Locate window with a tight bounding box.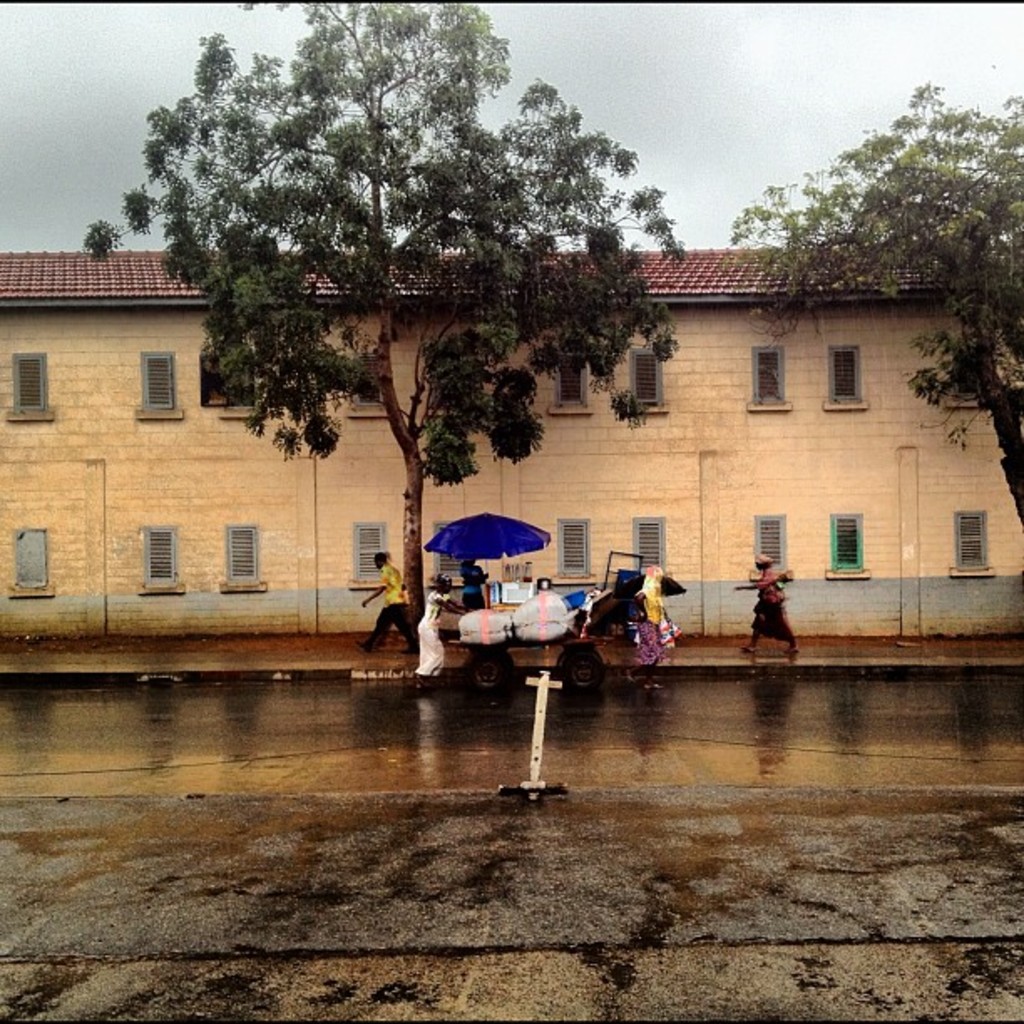
<region>134, 527, 174, 586</region>.
